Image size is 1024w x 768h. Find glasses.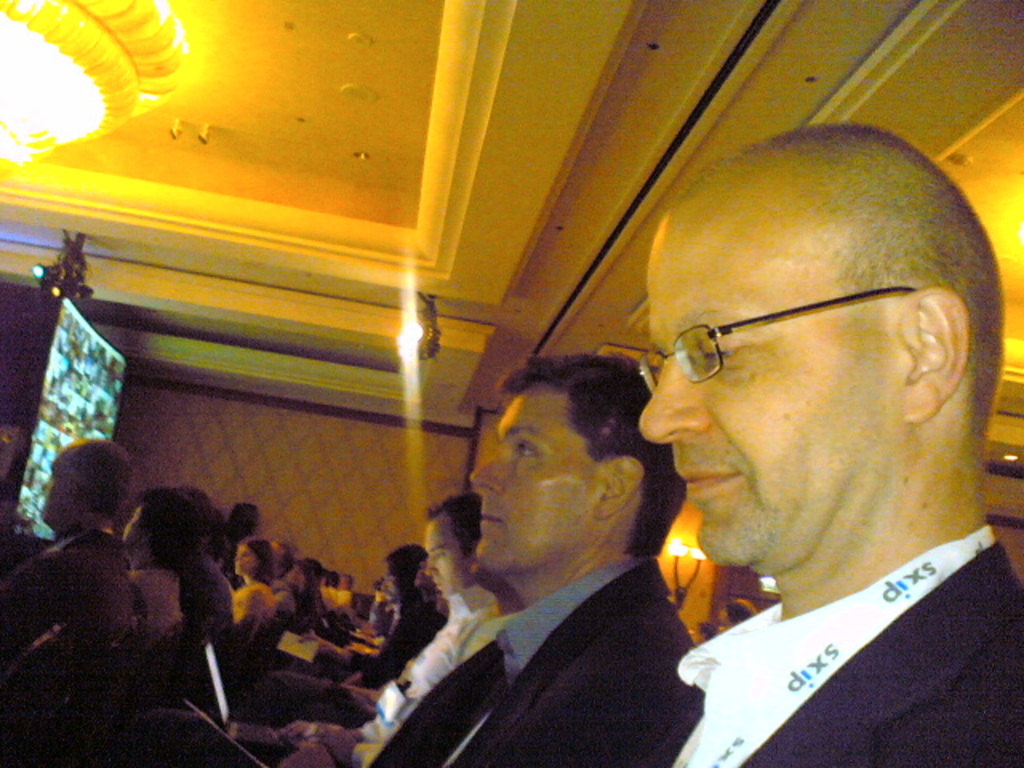
[left=642, top=258, right=954, bottom=413].
